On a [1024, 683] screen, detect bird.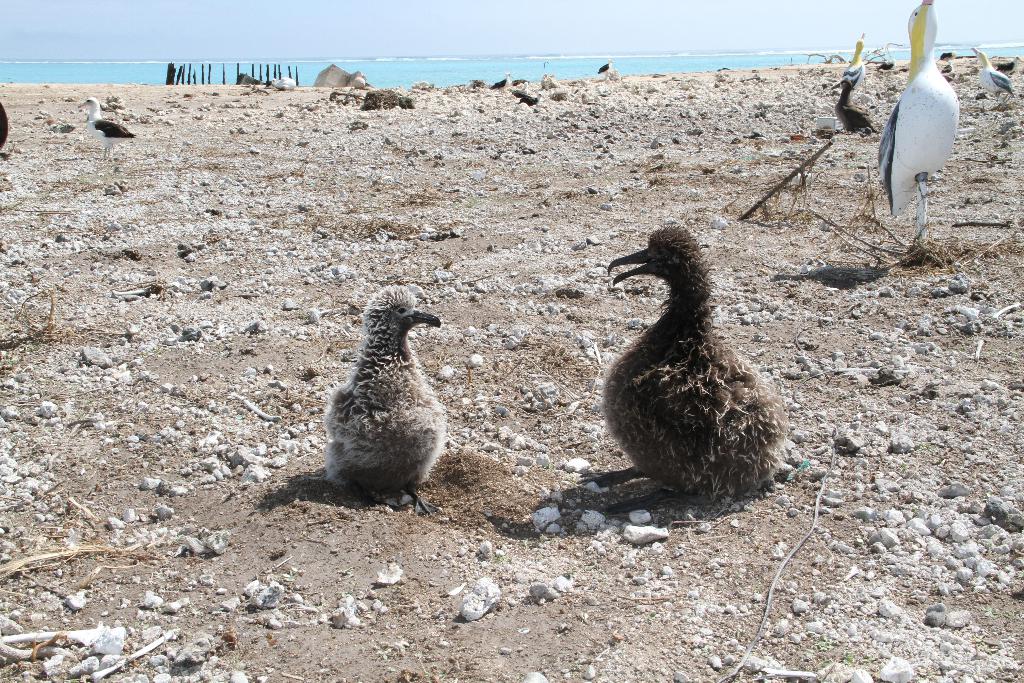
{"x1": 492, "y1": 74, "x2": 516, "y2": 95}.
